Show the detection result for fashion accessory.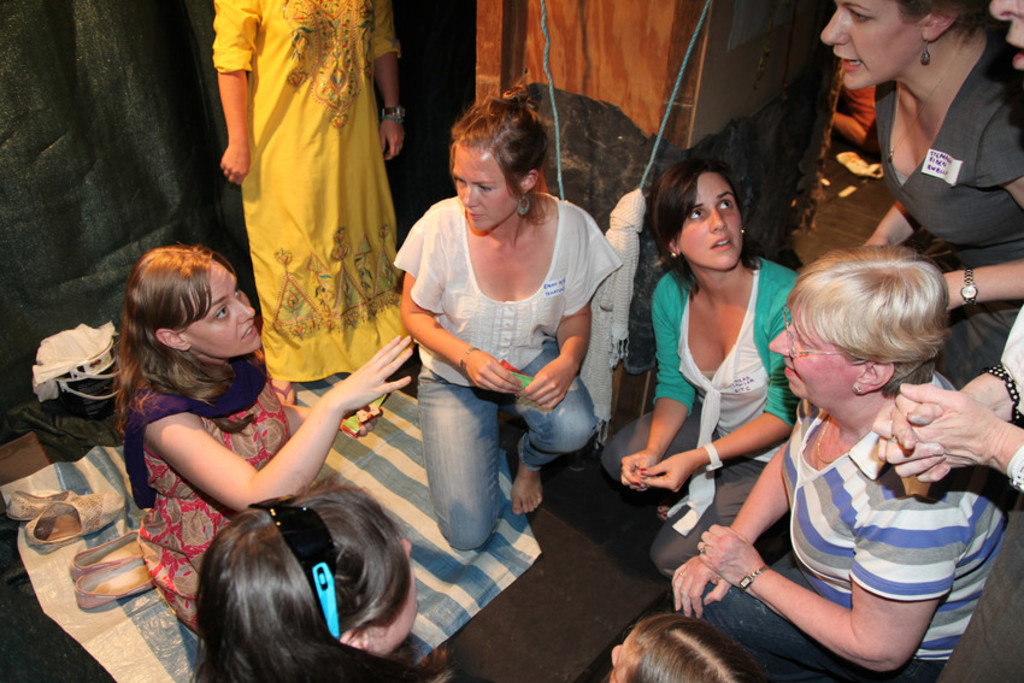
bbox(736, 566, 771, 595).
